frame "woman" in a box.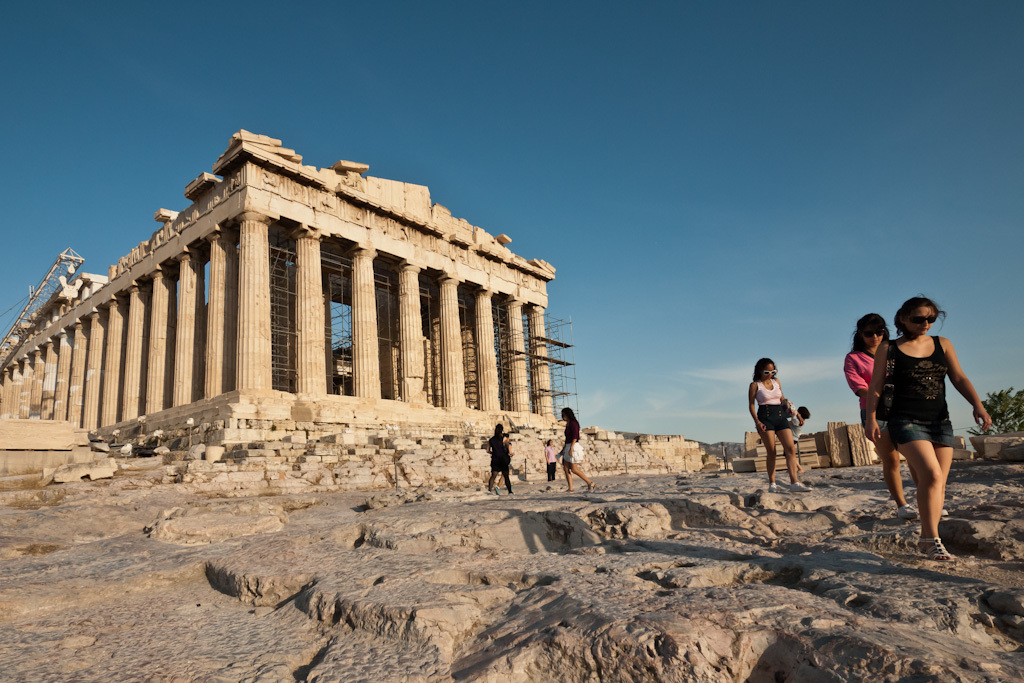
552:405:589:498.
